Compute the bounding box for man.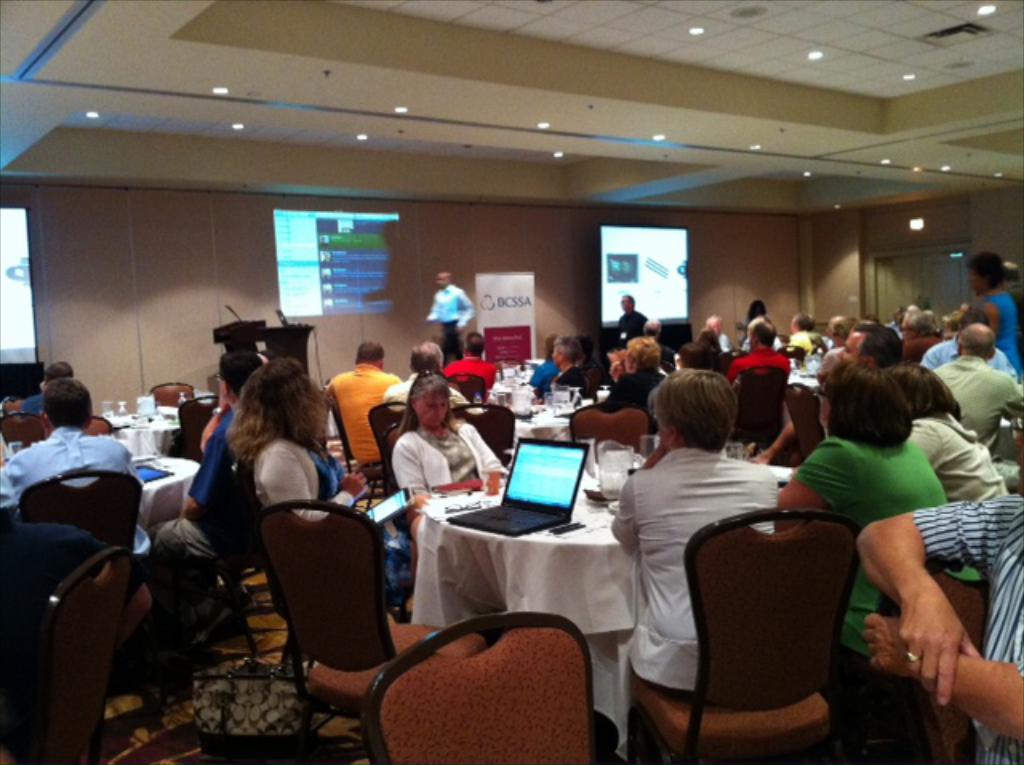
bbox=[0, 378, 150, 559].
